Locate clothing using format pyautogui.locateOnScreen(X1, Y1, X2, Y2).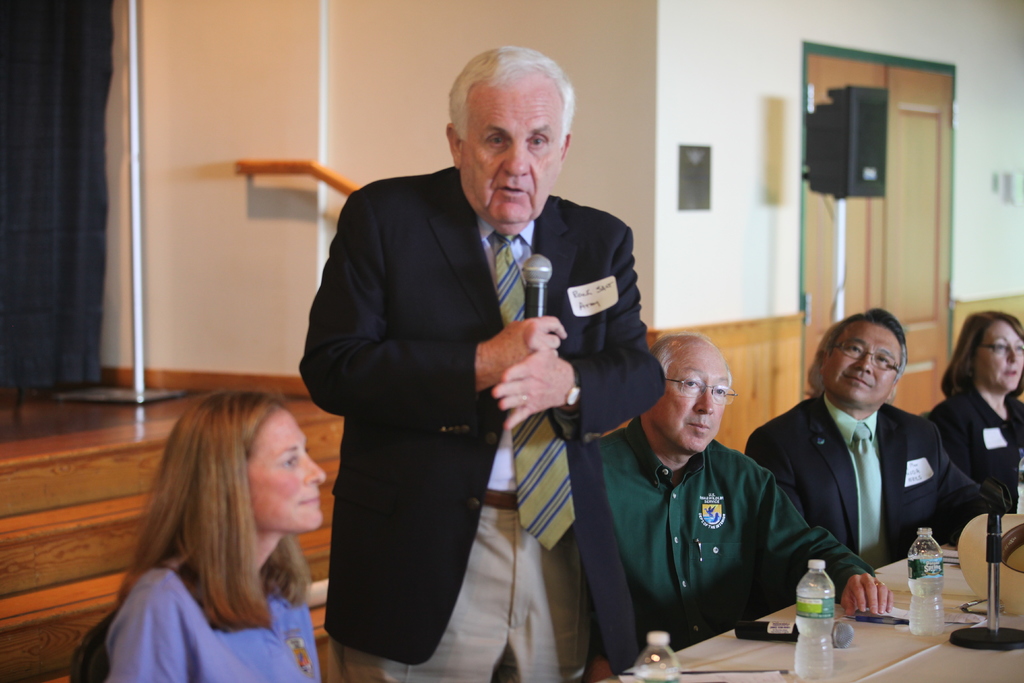
pyautogui.locateOnScreen(104, 547, 326, 682).
